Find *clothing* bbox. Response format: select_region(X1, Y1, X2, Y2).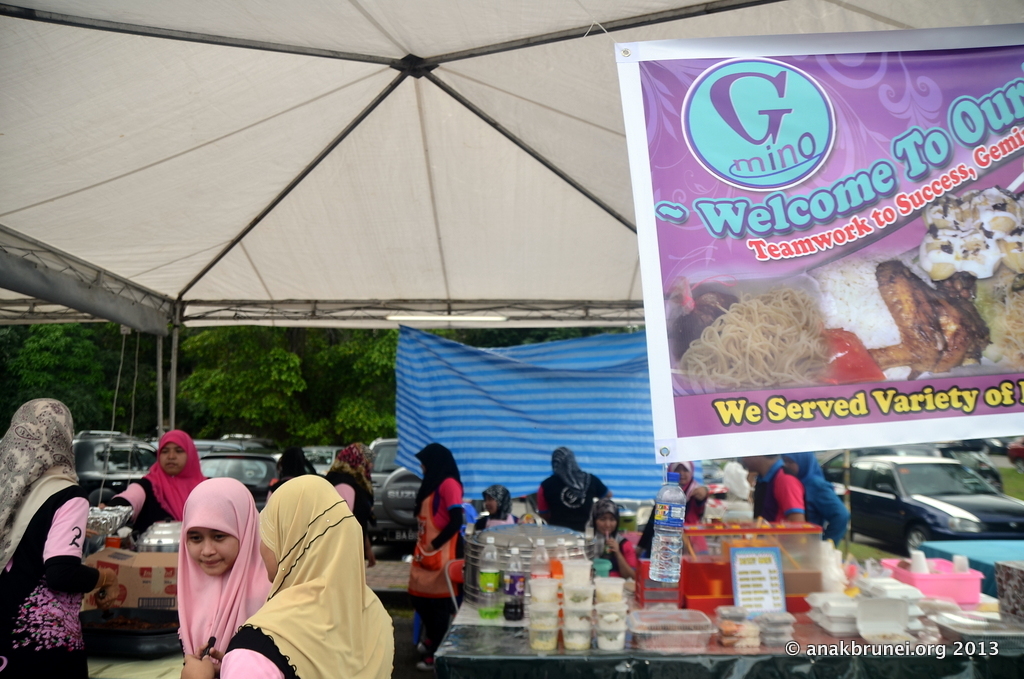
select_region(328, 443, 376, 524).
